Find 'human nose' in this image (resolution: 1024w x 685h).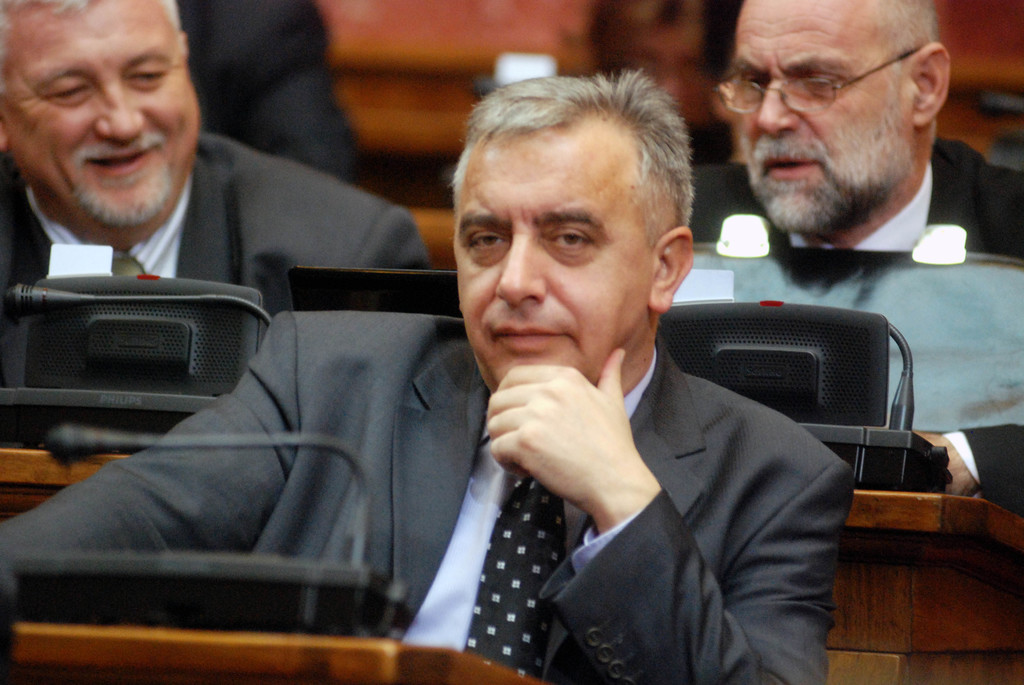
[x1=92, y1=77, x2=142, y2=146].
